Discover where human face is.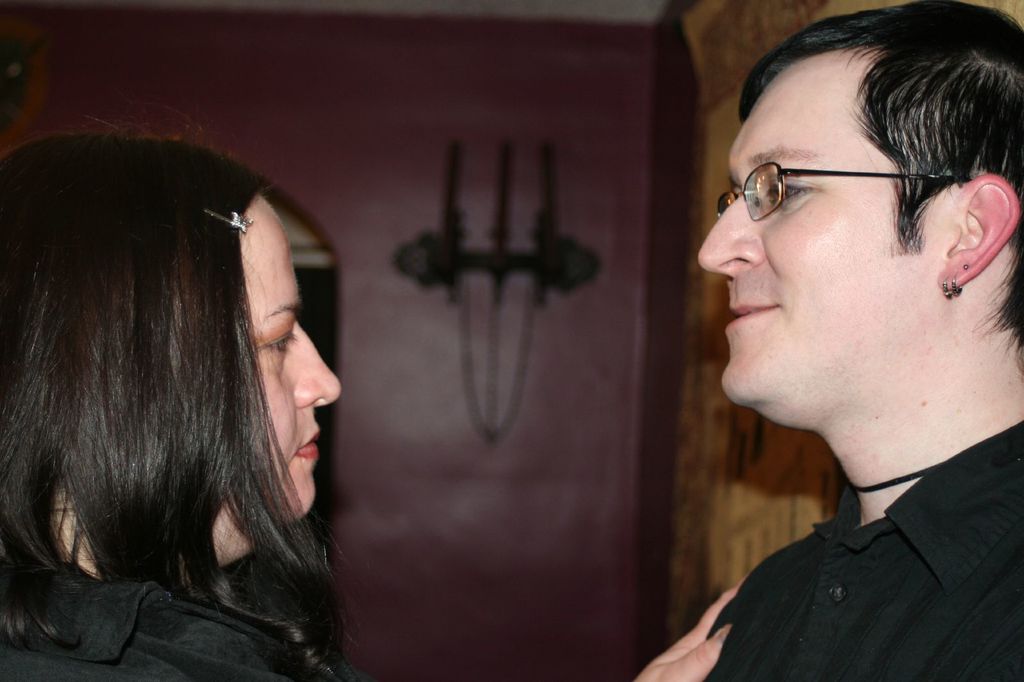
Discovered at [x1=698, y1=63, x2=938, y2=413].
